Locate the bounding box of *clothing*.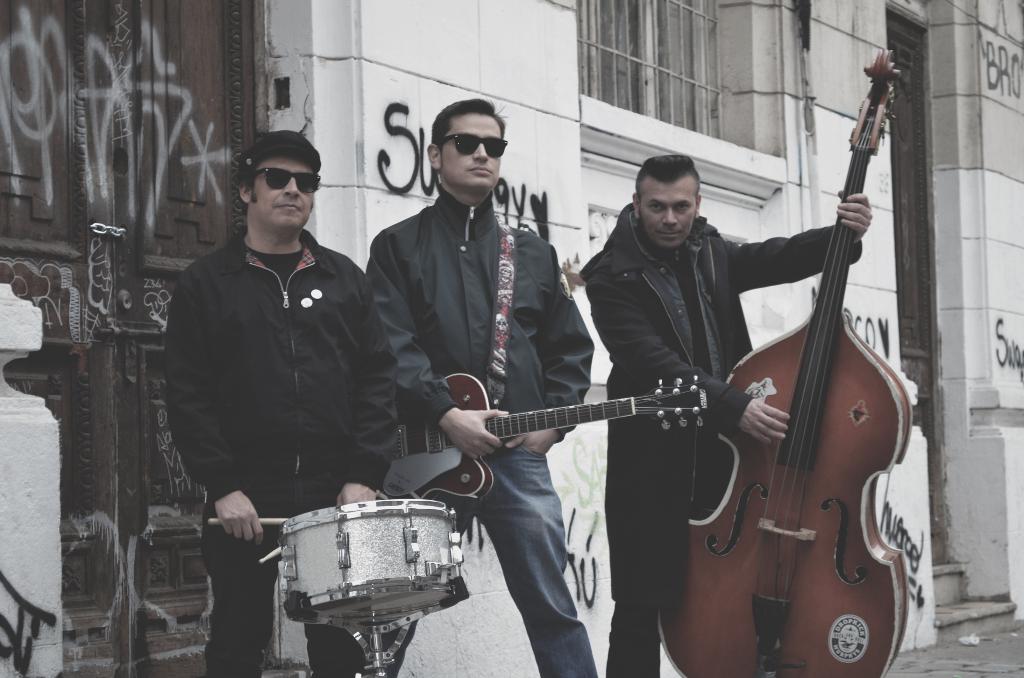
Bounding box: box=[365, 184, 601, 677].
